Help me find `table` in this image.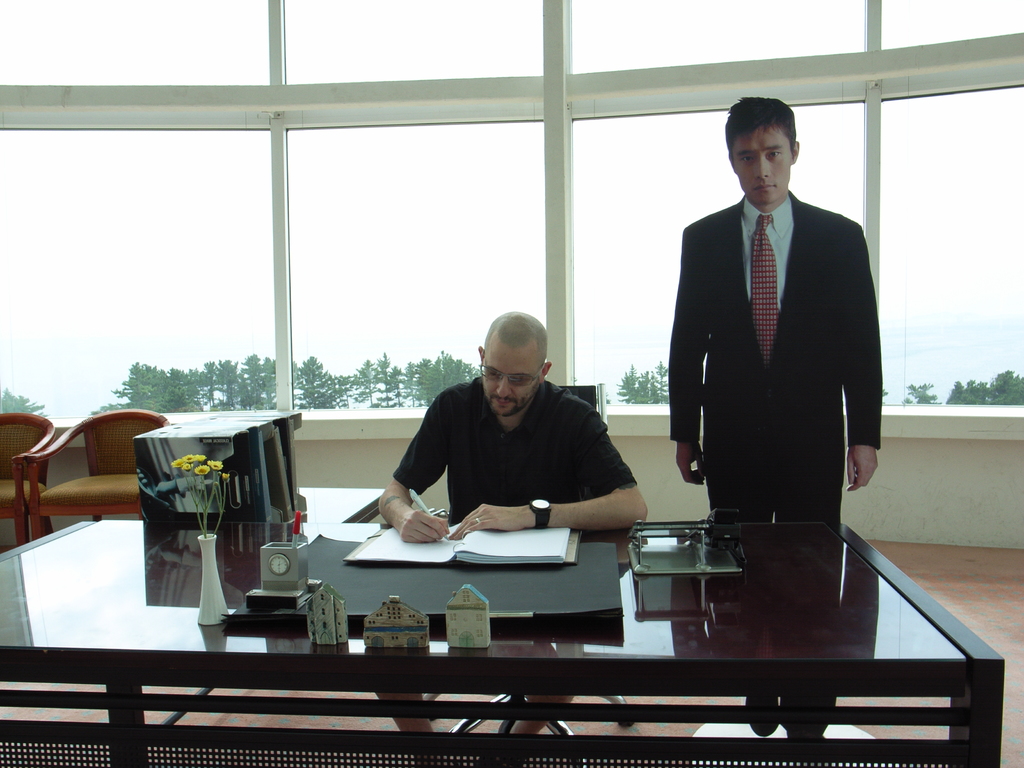
Found it: 74,514,987,739.
